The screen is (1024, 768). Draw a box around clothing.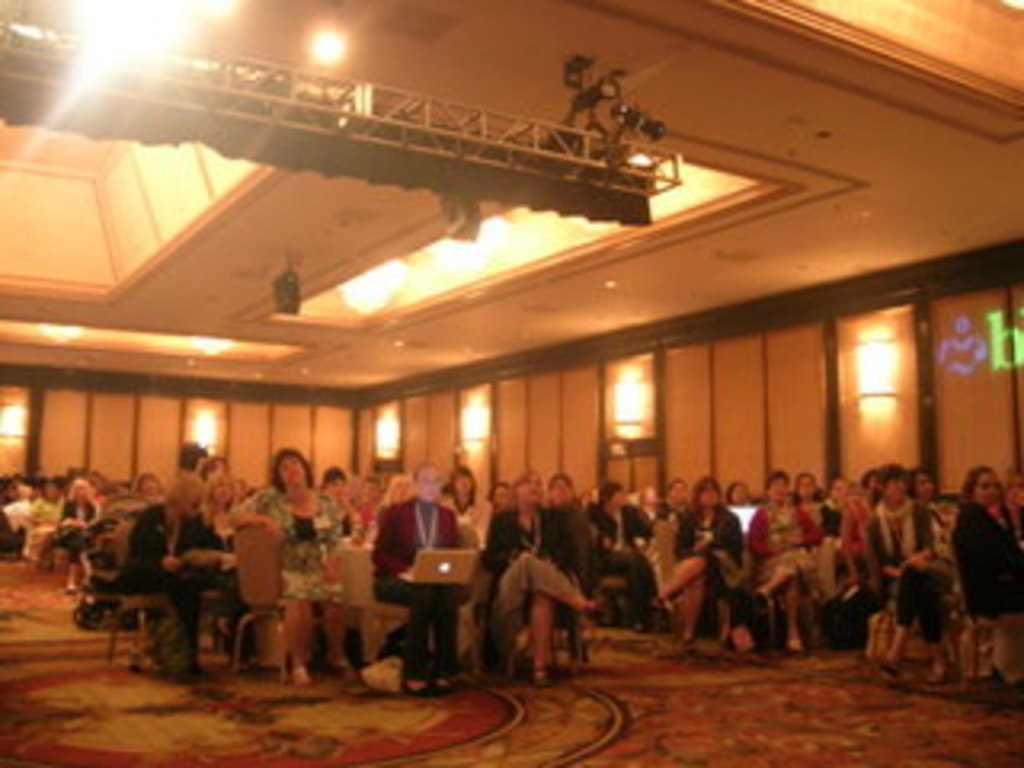
(822, 499, 848, 598).
